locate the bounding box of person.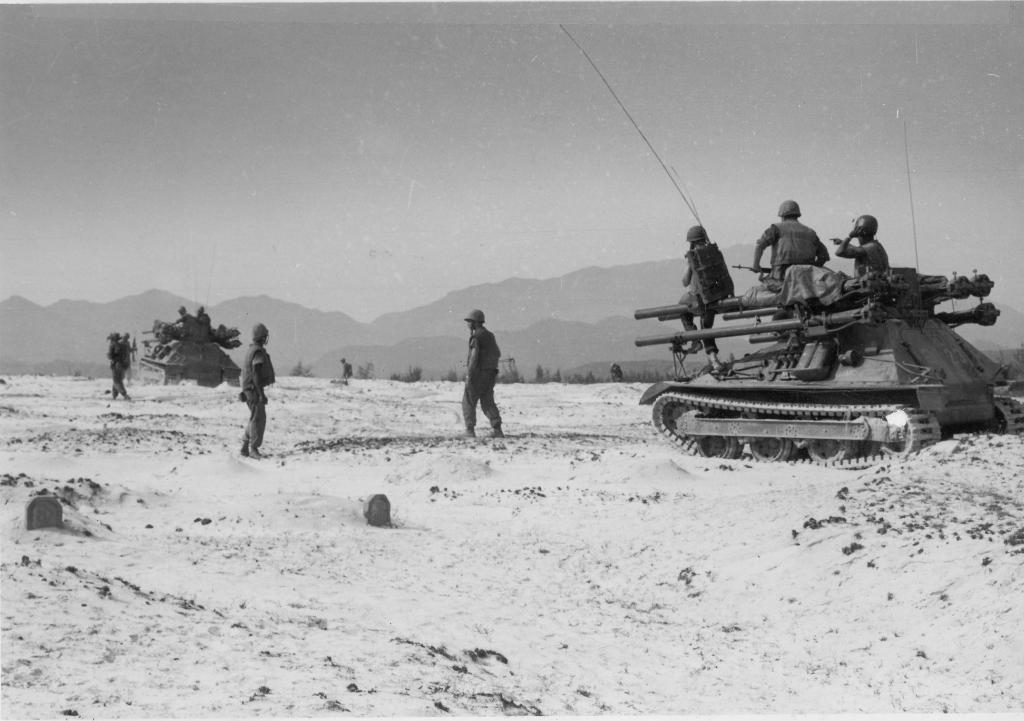
Bounding box: l=120, t=322, r=139, b=383.
